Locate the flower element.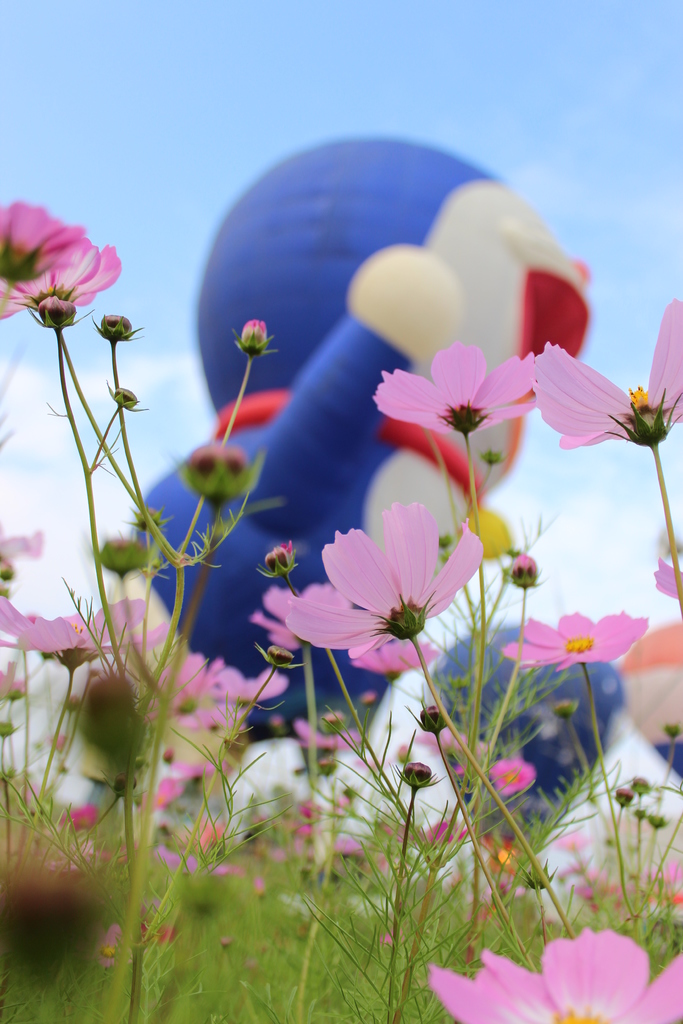
Element bbox: (0, 525, 43, 573).
